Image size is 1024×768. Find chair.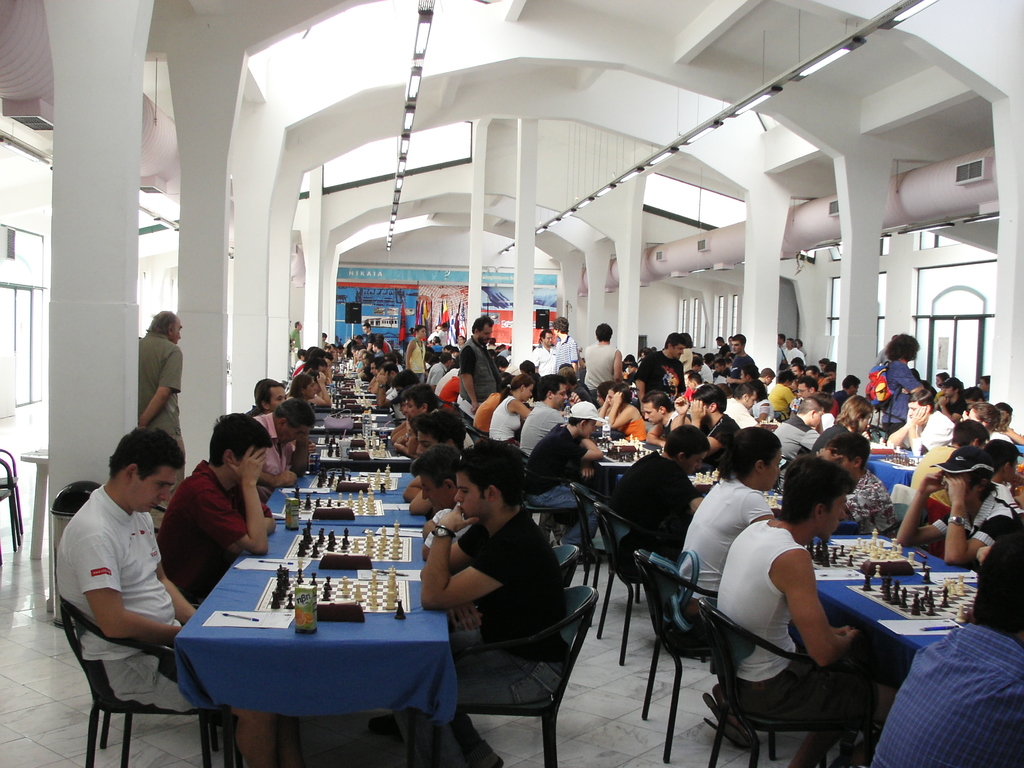
(769, 457, 796, 495).
